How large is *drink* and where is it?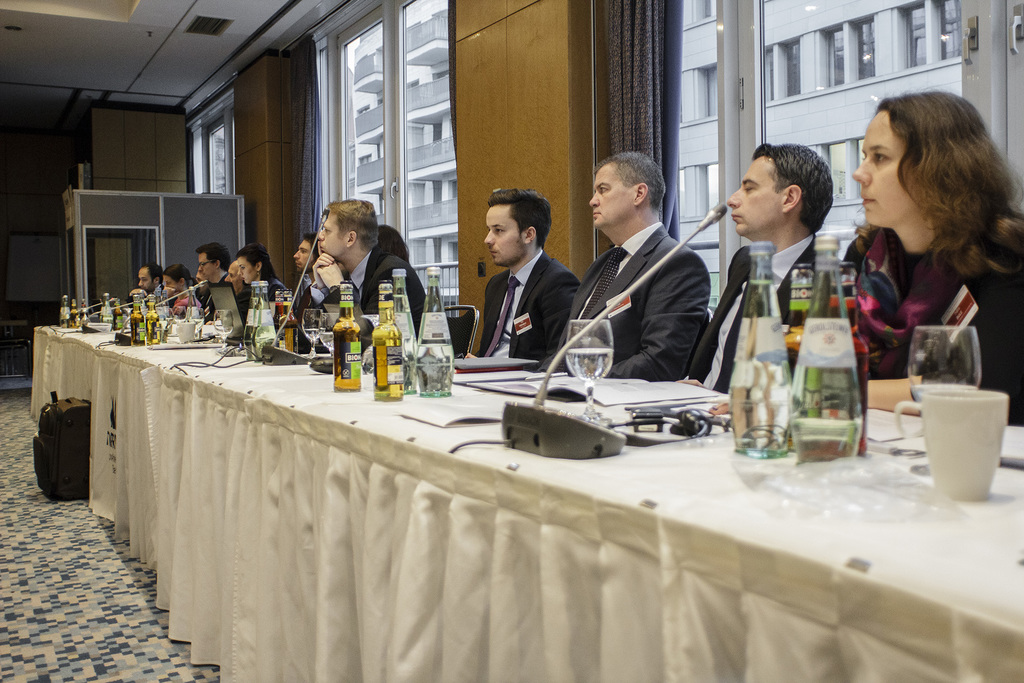
Bounding box: <bbox>728, 281, 797, 457</bbox>.
